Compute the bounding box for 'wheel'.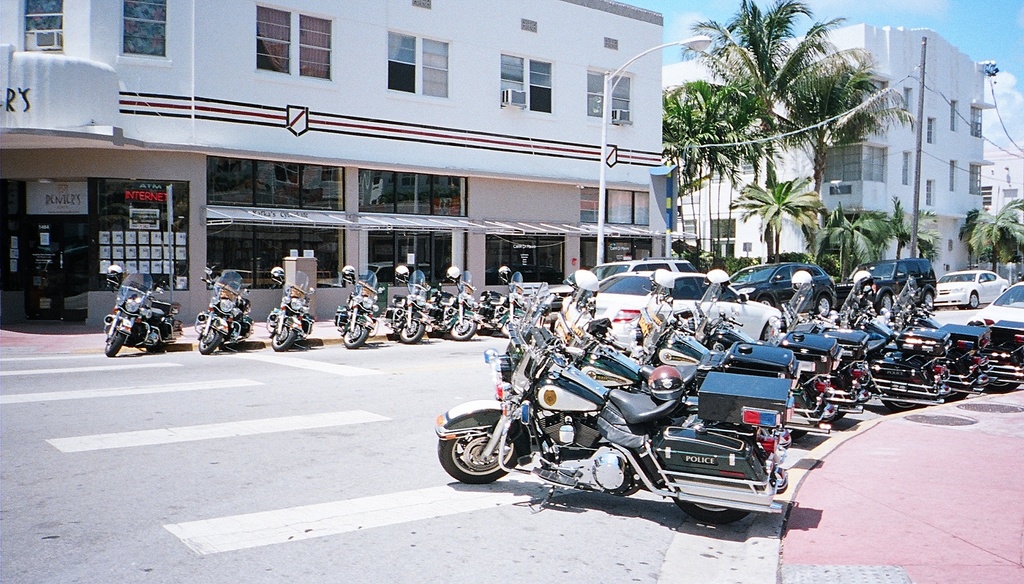
671,431,764,522.
